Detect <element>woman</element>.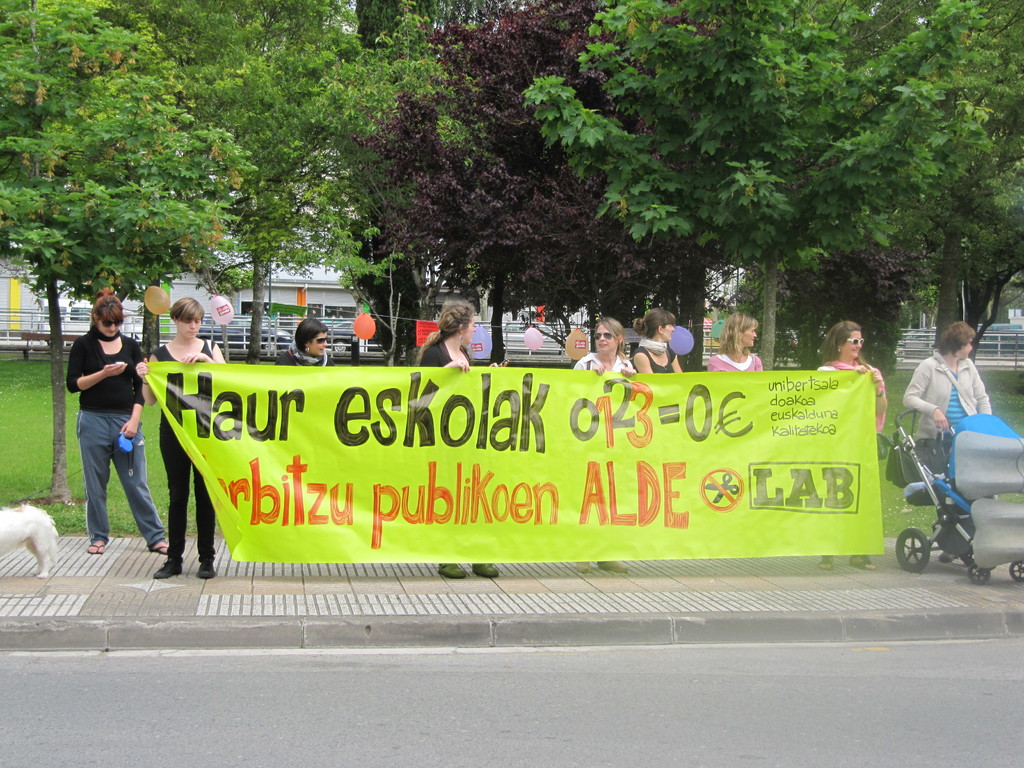
Detected at (left=53, top=293, right=150, bottom=563).
